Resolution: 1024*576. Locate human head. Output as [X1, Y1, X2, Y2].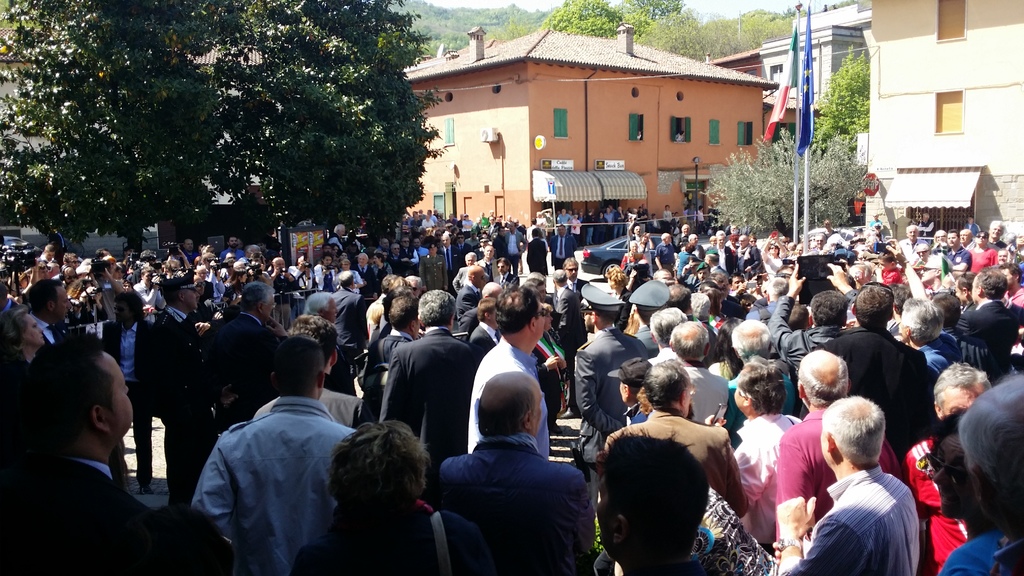
[270, 338, 323, 403].
